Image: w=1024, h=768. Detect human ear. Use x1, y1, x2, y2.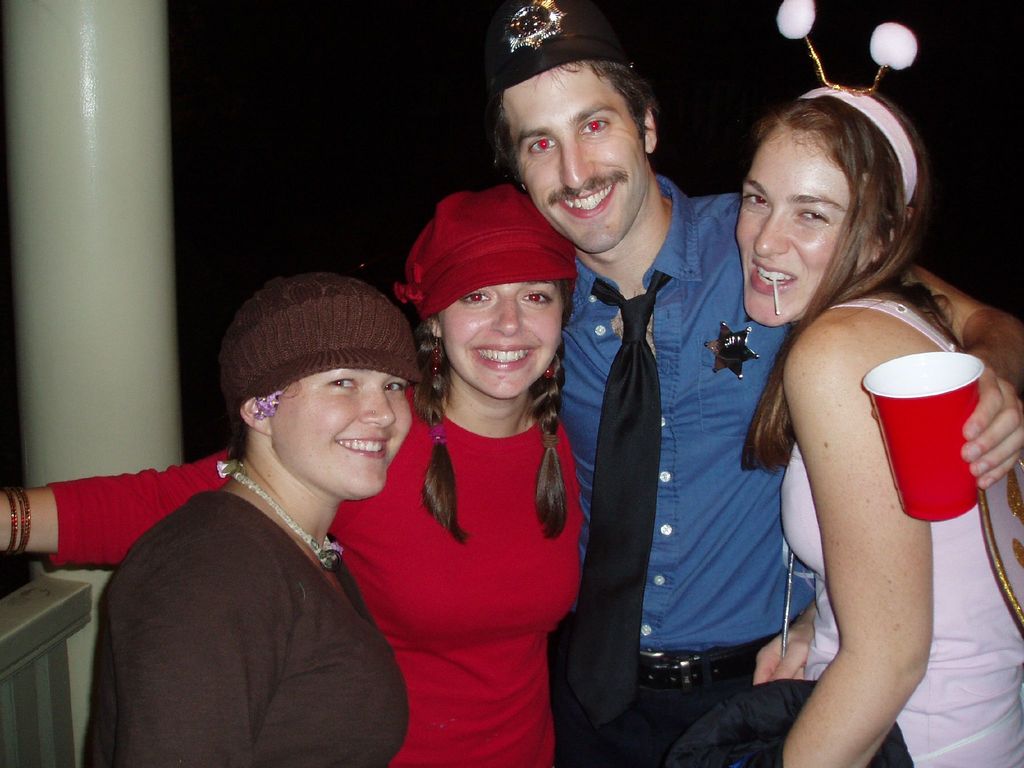
241, 401, 273, 435.
